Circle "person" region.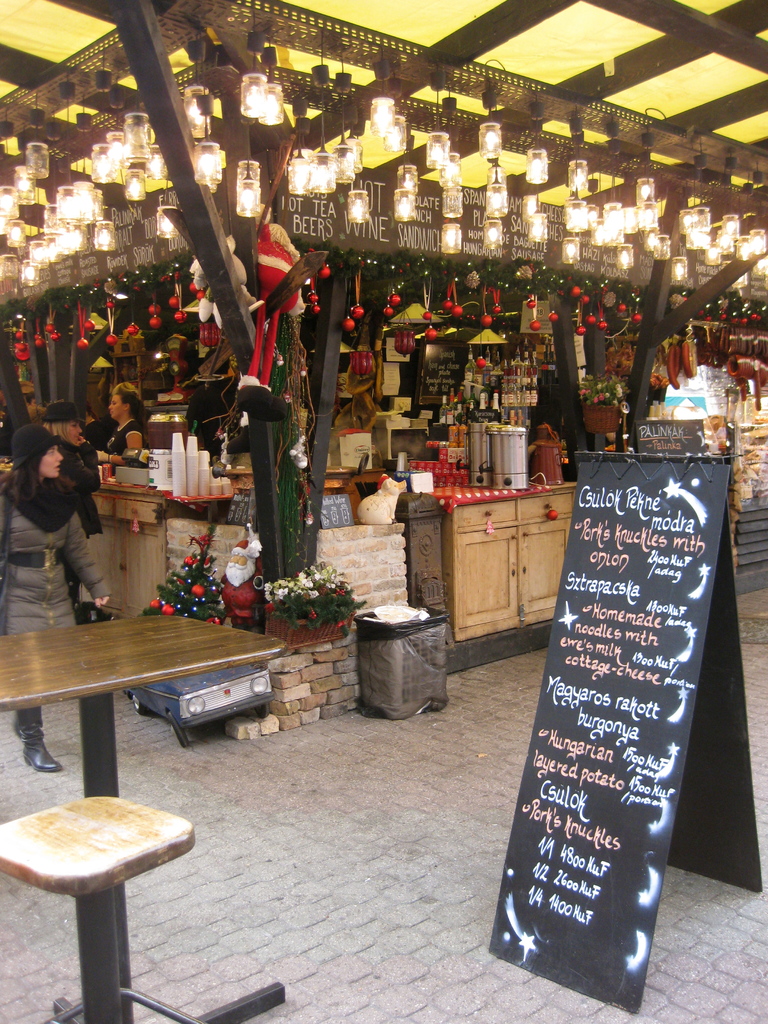
Region: 95,376,145,473.
